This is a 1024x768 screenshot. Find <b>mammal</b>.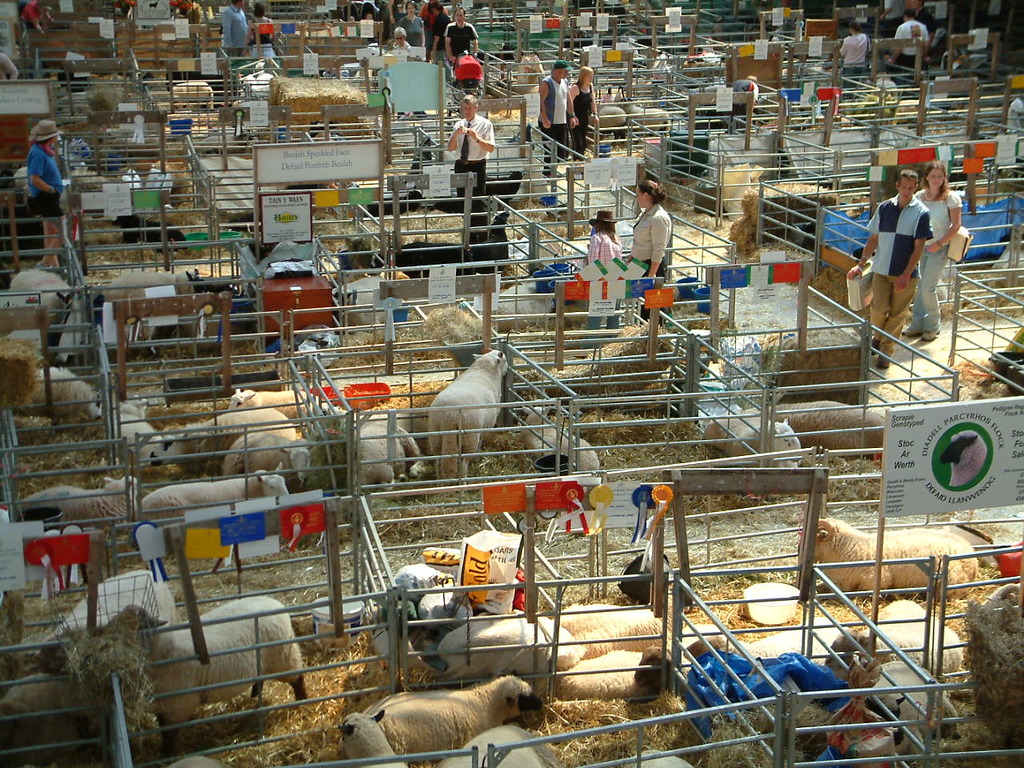
Bounding box: BBox(350, 418, 429, 487).
